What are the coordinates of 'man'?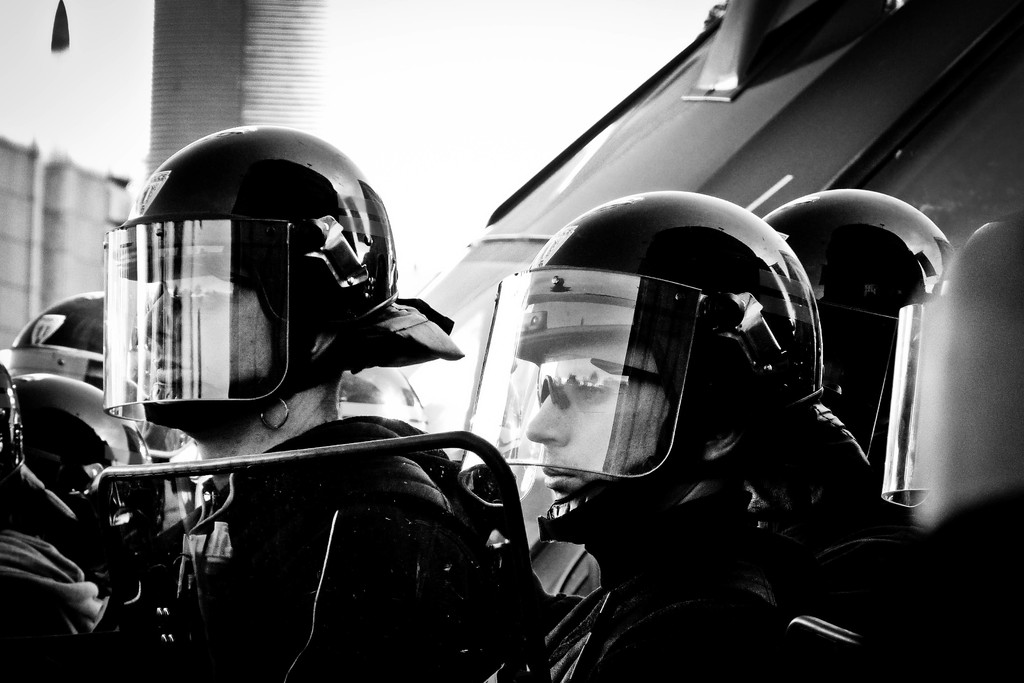
rect(785, 218, 1023, 682).
